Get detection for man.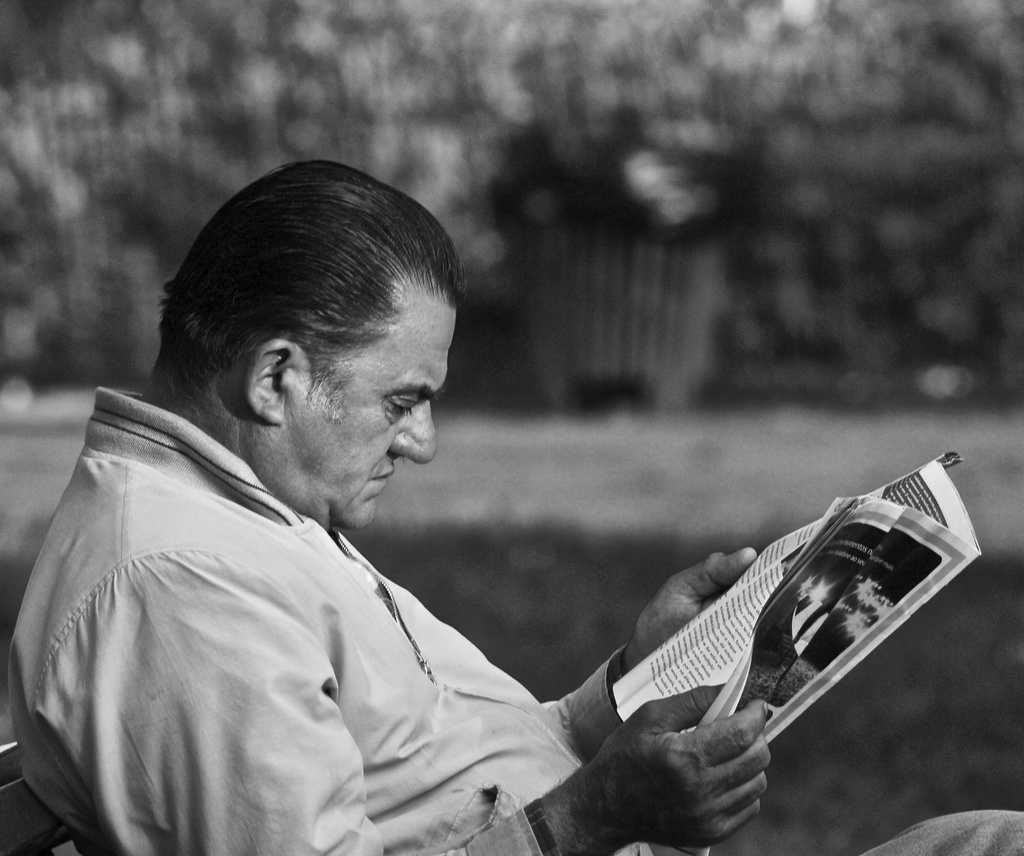
Detection: (0, 155, 1023, 855).
